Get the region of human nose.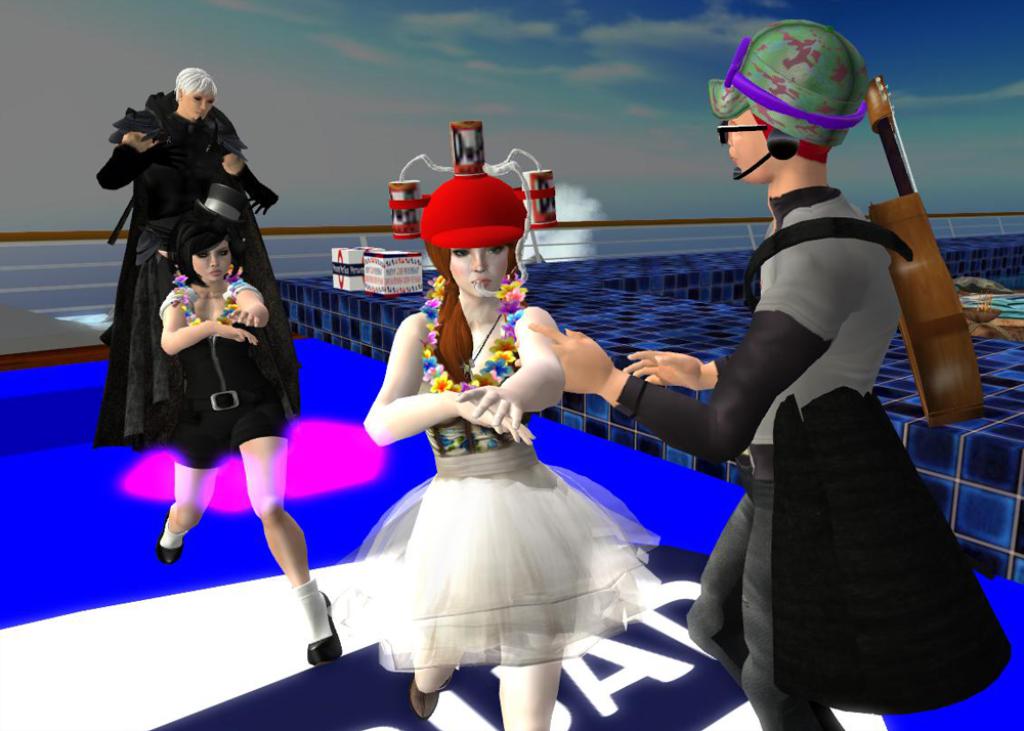
box(207, 251, 221, 269).
